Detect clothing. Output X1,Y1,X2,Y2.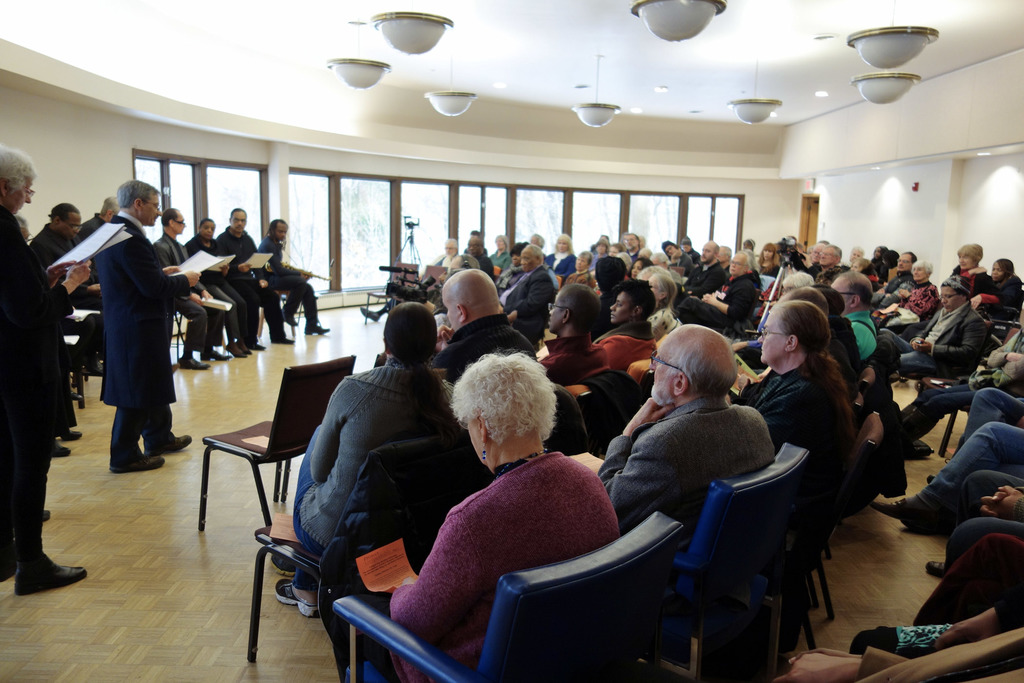
385,444,621,682.
